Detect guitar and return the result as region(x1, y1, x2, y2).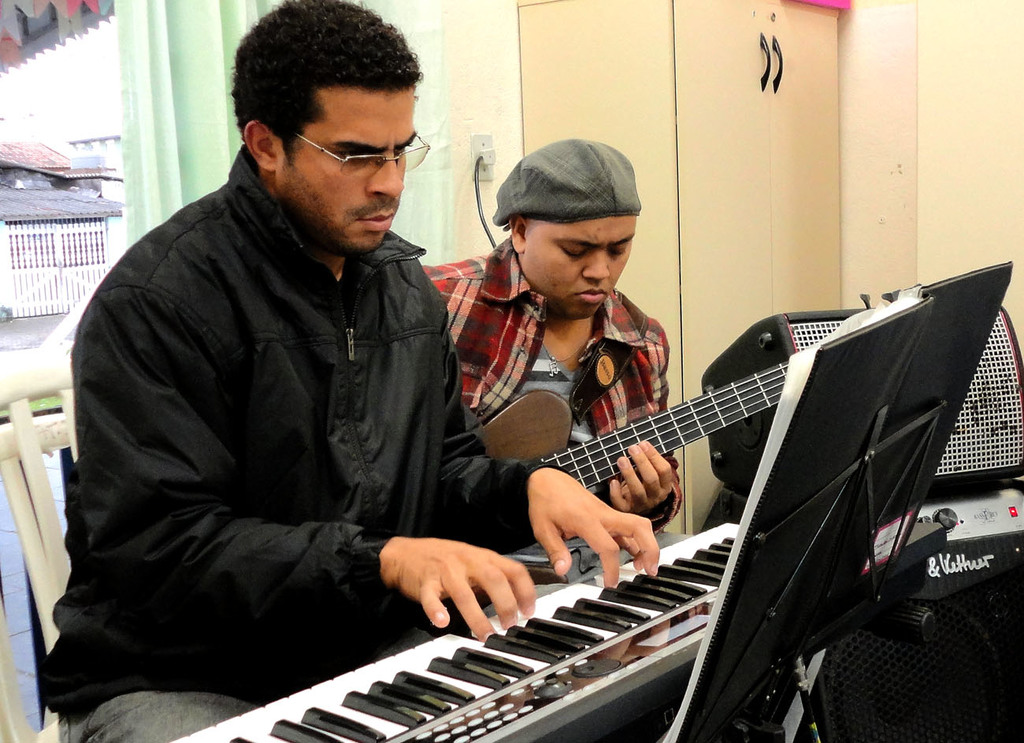
region(456, 352, 808, 561).
